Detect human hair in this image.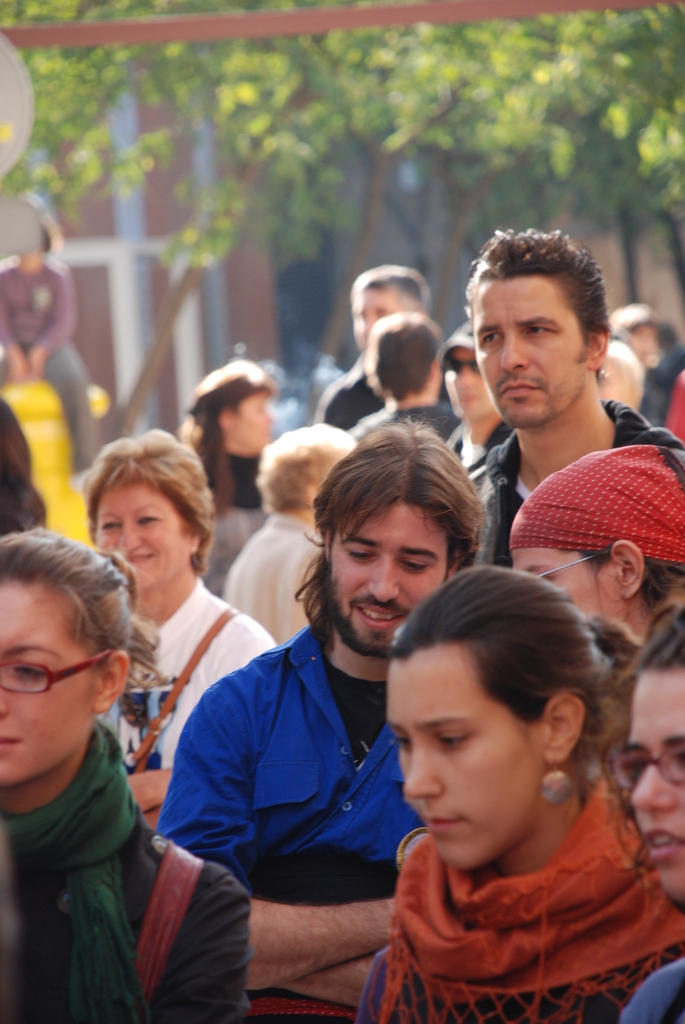
Detection: (x1=608, y1=300, x2=678, y2=355).
